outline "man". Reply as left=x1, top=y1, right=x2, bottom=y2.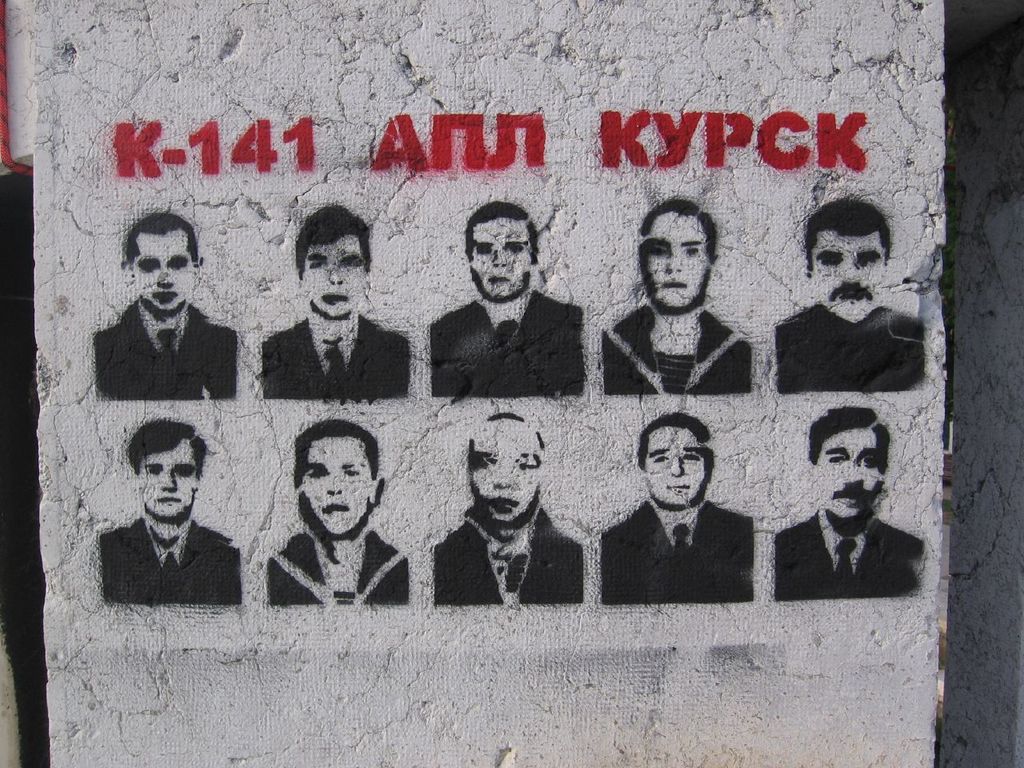
left=261, top=419, right=411, bottom=605.
